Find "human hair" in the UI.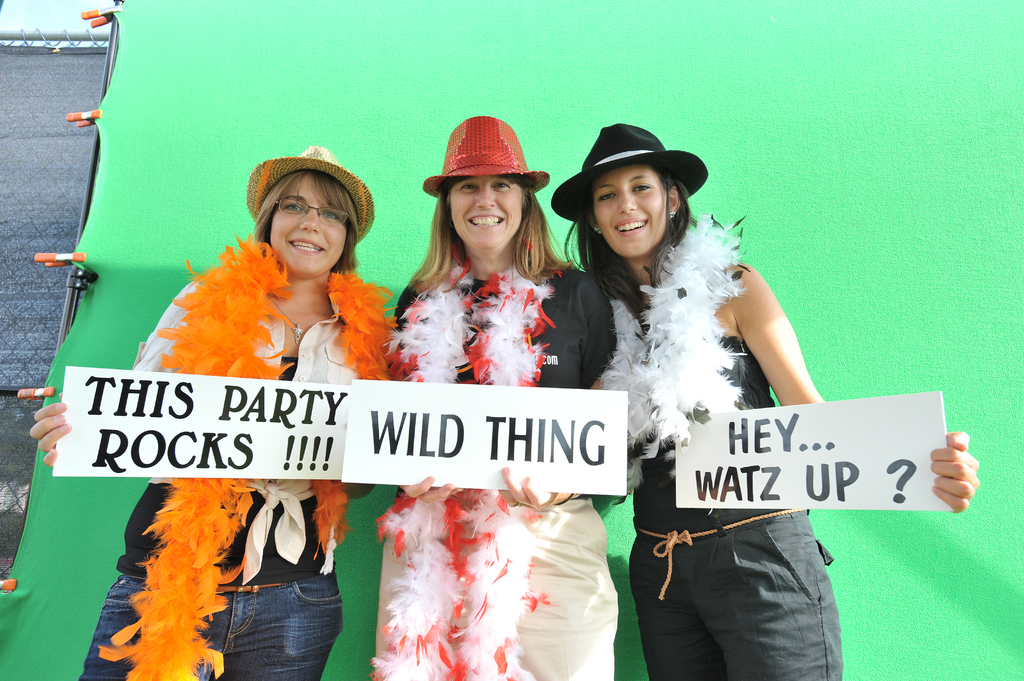
UI element at <bbox>406, 187, 573, 288</bbox>.
